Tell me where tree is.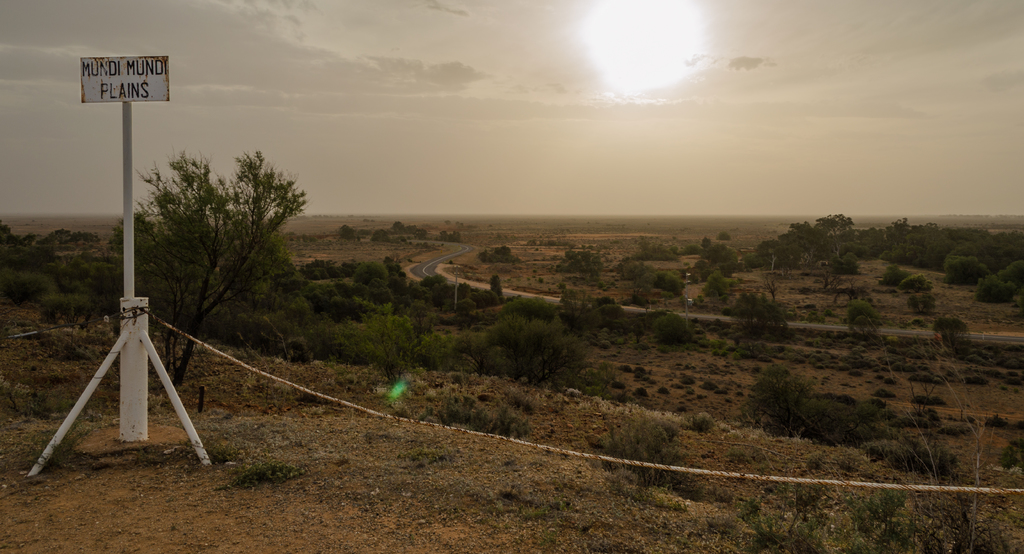
tree is at rect(717, 280, 803, 344).
